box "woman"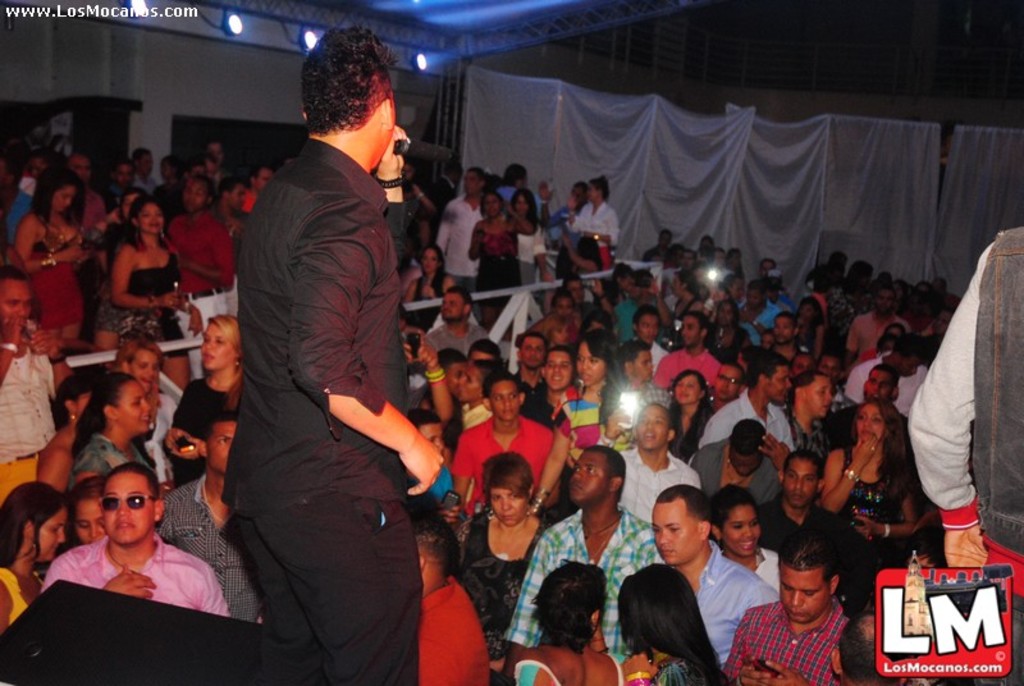
bbox=(531, 334, 621, 517)
